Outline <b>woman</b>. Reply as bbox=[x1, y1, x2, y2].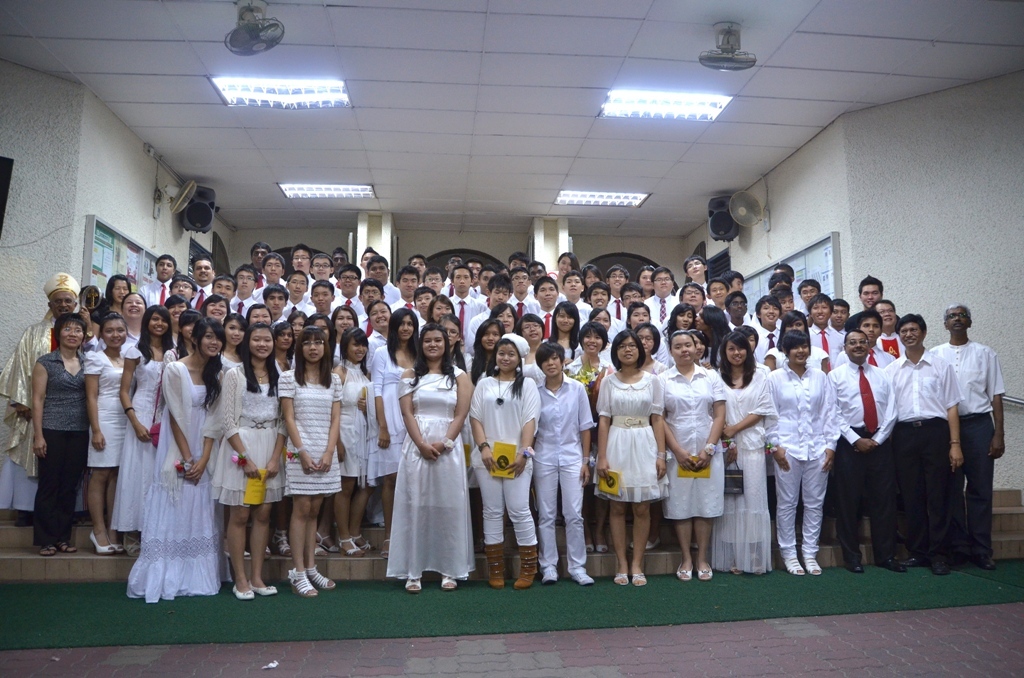
bbox=[759, 306, 835, 374].
